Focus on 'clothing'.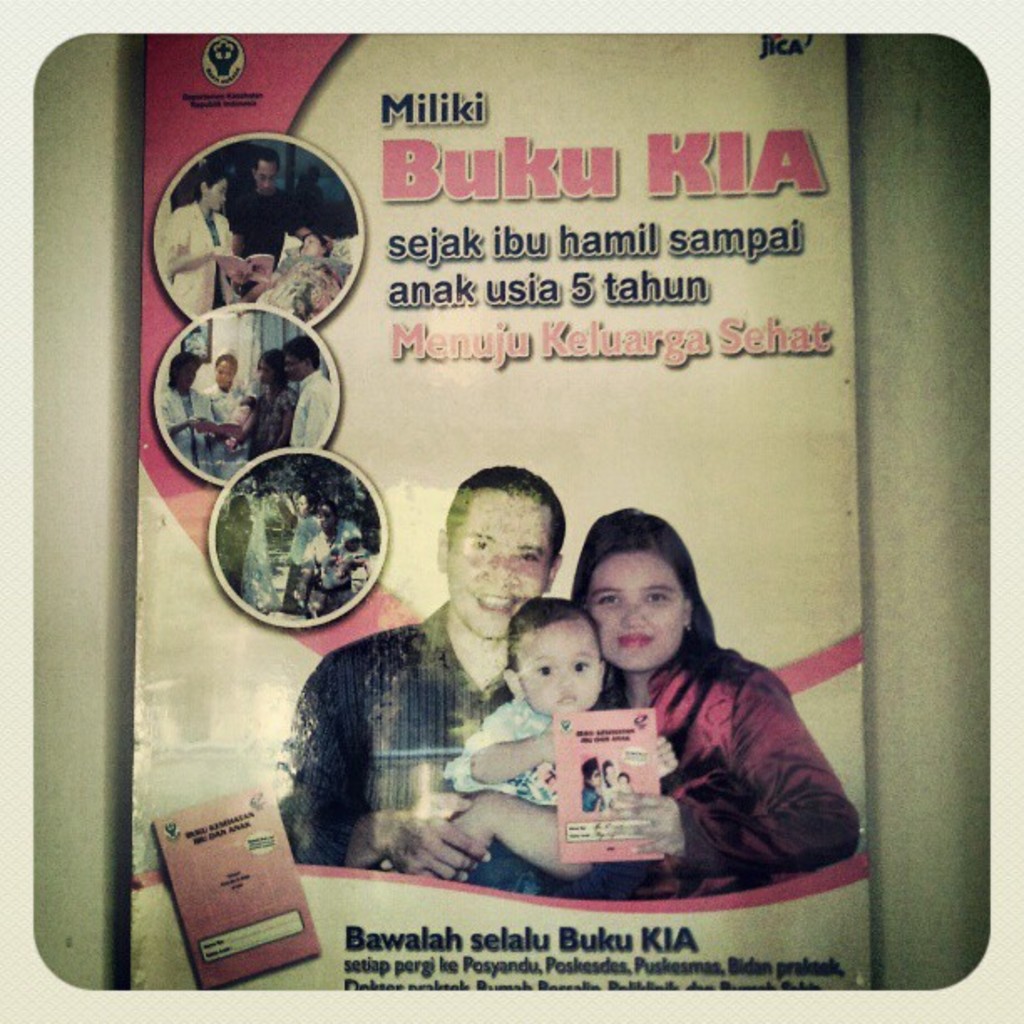
Focused at [left=286, top=517, right=330, bottom=612].
